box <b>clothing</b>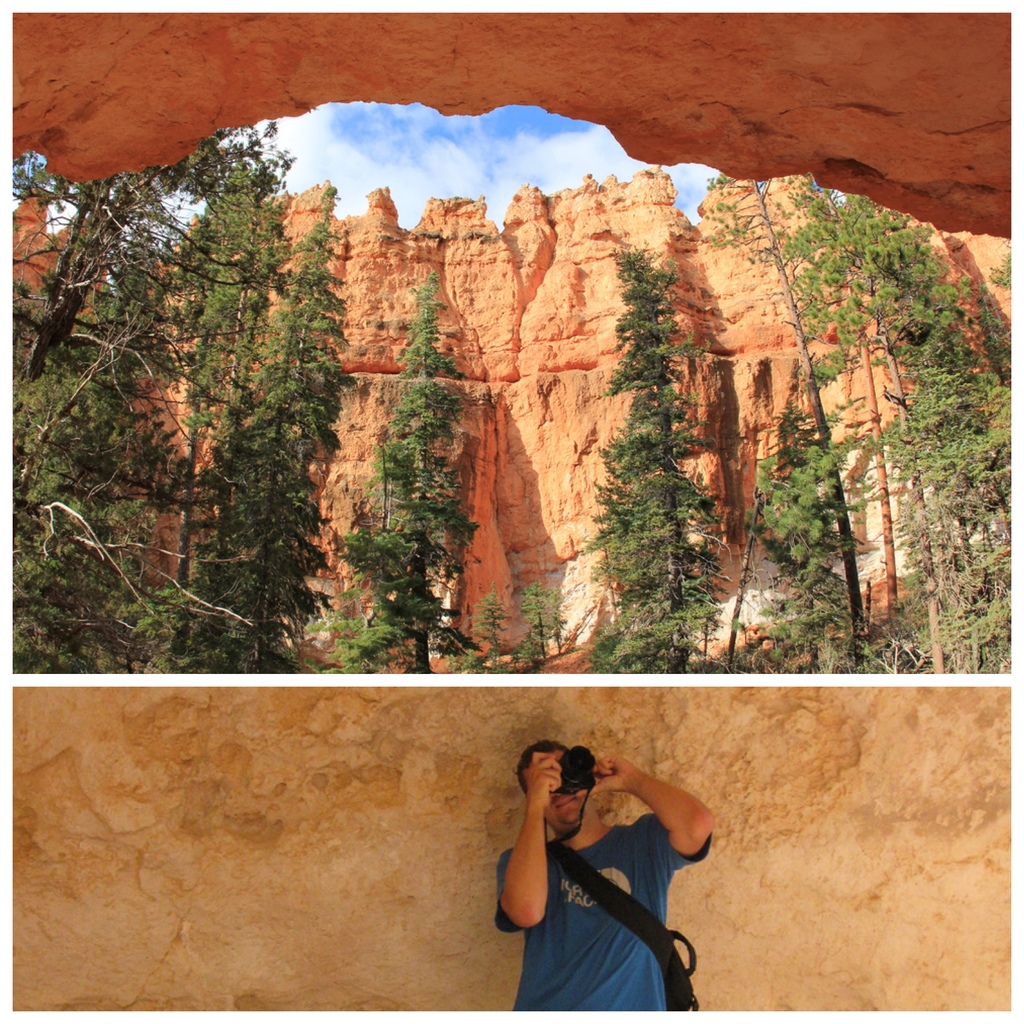
486/768/740/1006
